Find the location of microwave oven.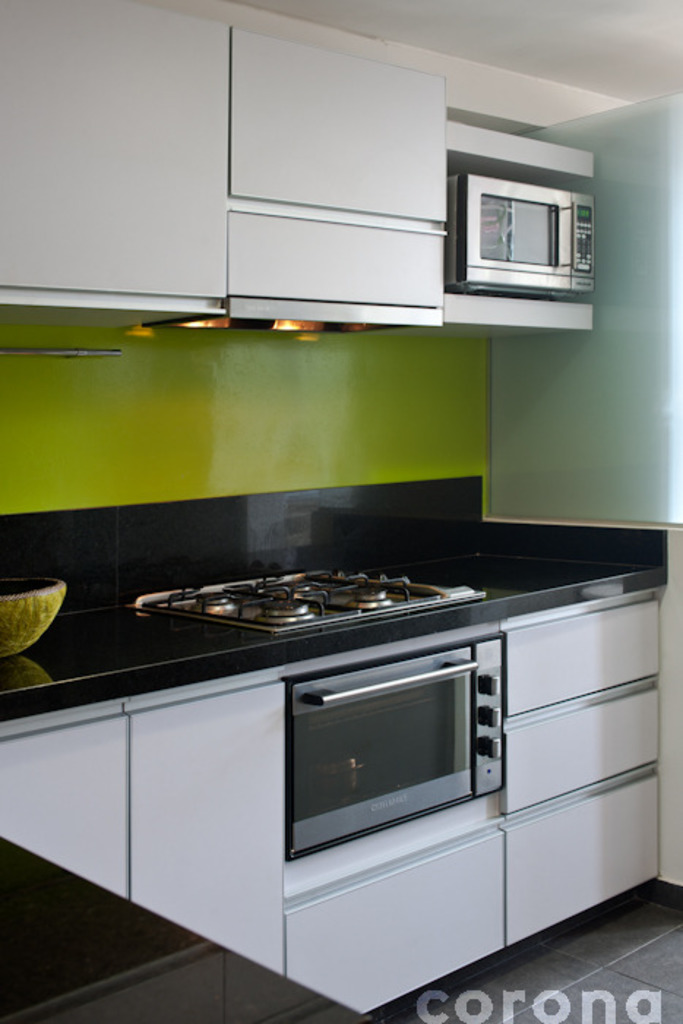
Location: box=[272, 629, 525, 872].
